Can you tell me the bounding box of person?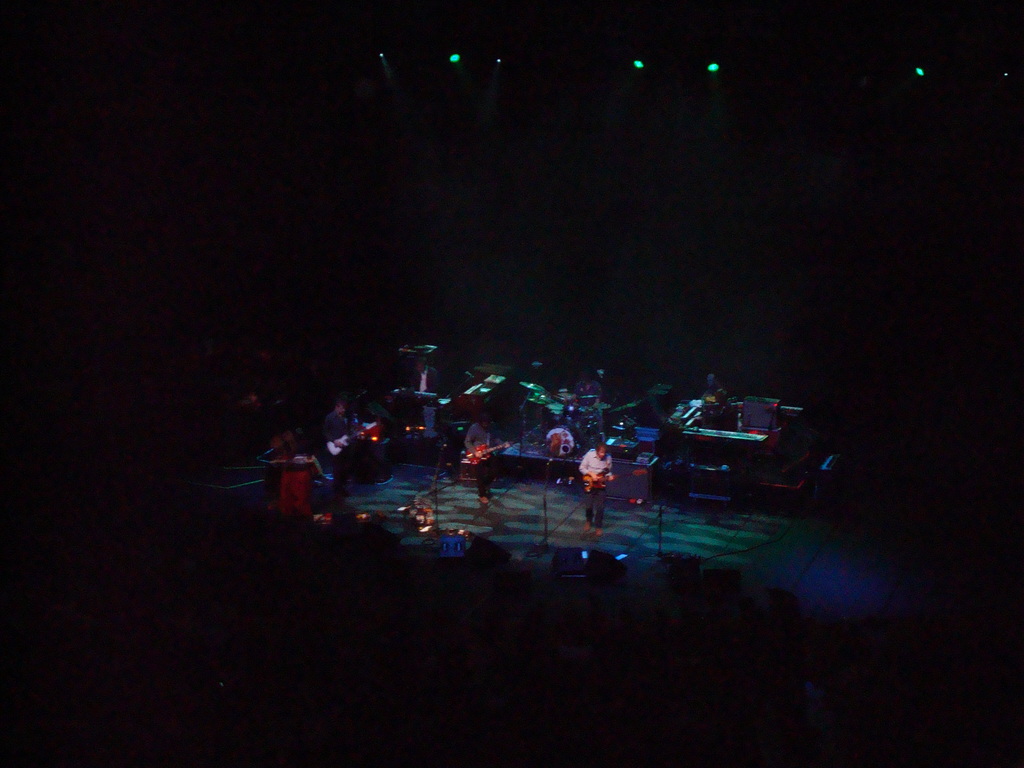
{"left": 318, "top": 395, "right": 353, "bottom": 497}.
